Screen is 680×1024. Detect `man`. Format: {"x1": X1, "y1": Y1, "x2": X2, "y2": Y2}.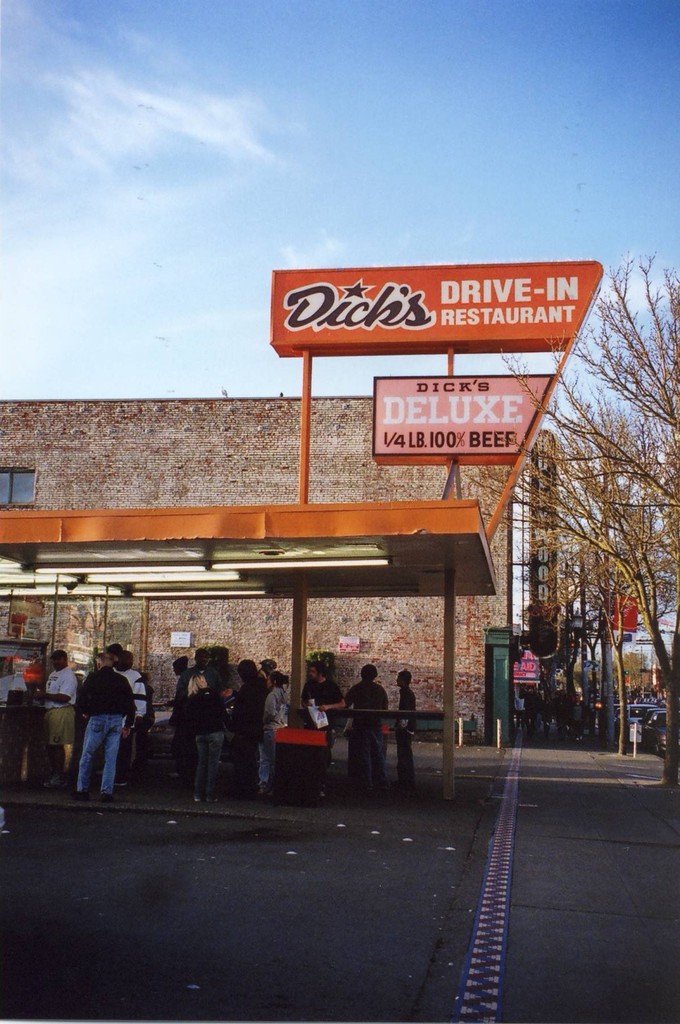
{"x1": 112, "y1": 652, "x2": 143, "y2": 735}.
